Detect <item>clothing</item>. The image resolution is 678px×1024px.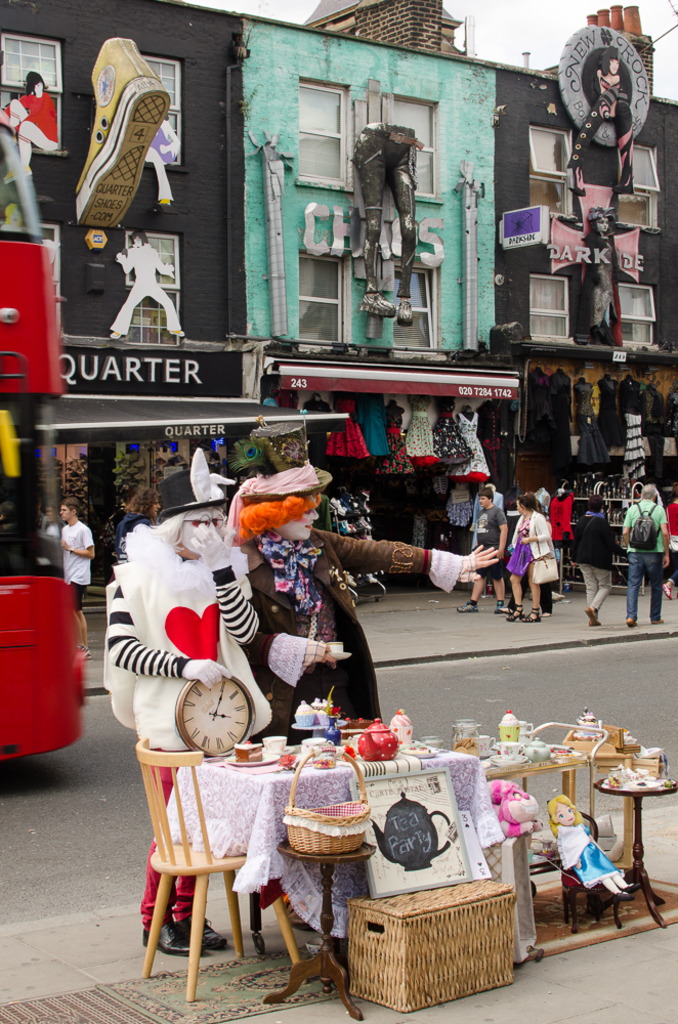
x1=662, y1=497, x2=677, y2=577.
